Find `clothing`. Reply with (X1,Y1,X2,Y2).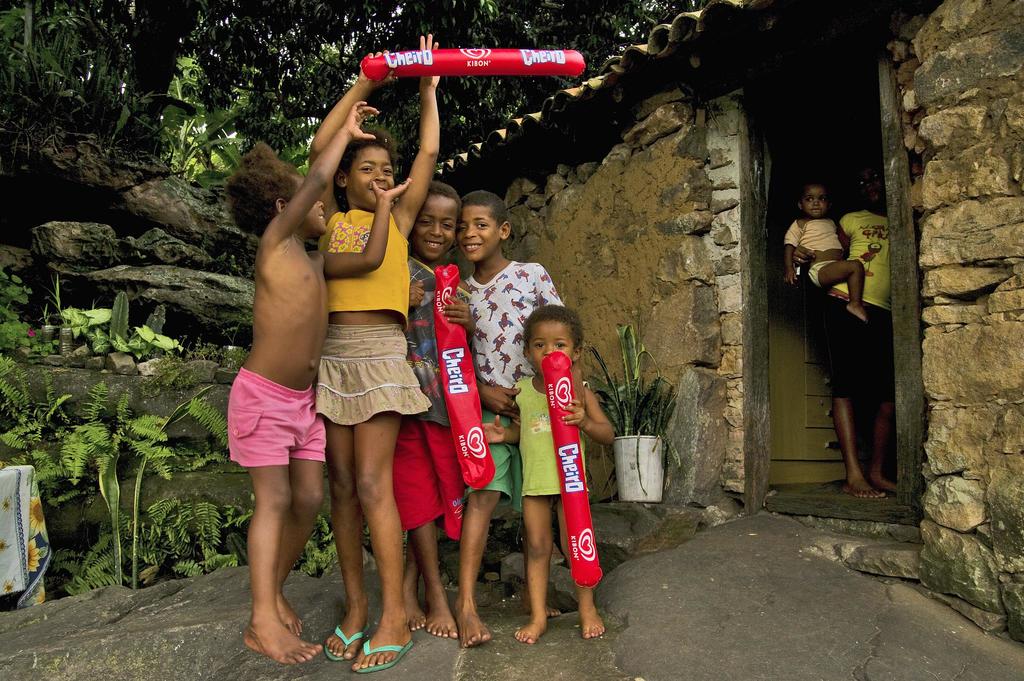
(785,217,846,288).
